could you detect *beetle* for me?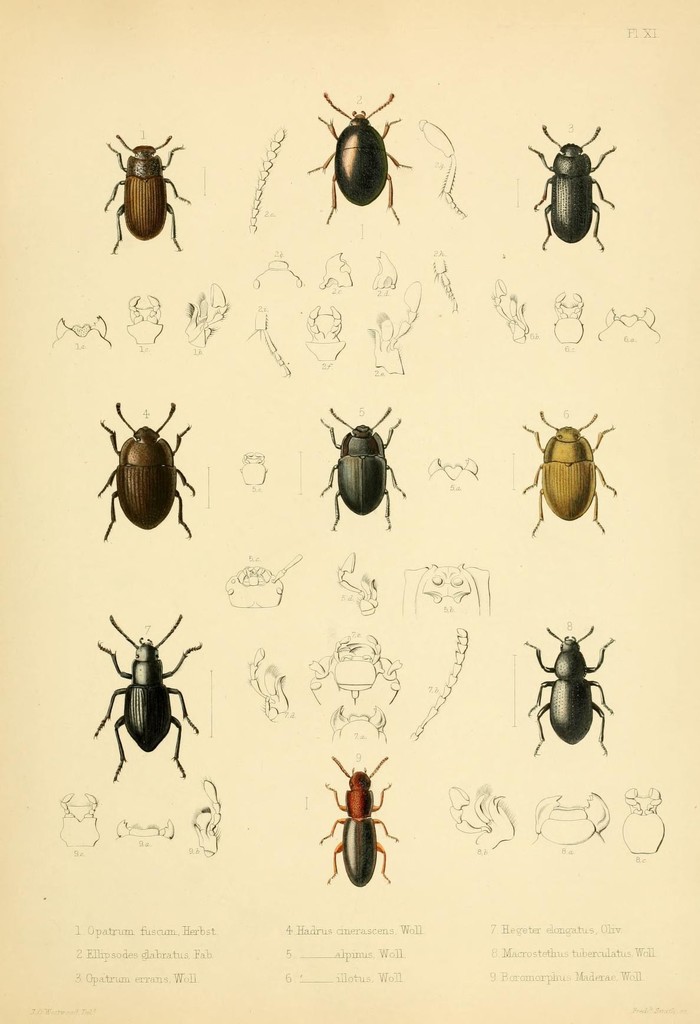
Detection result: left=533, top=109, right=619, bottom=246.
